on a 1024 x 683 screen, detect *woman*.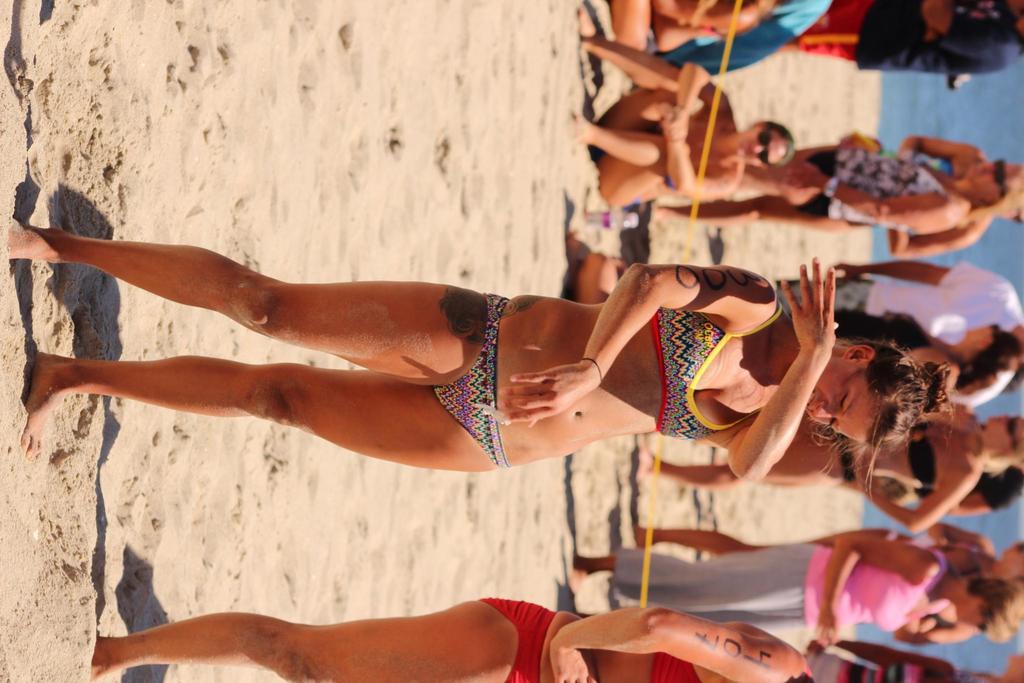
BBox(801, 300, 1023, 429).
